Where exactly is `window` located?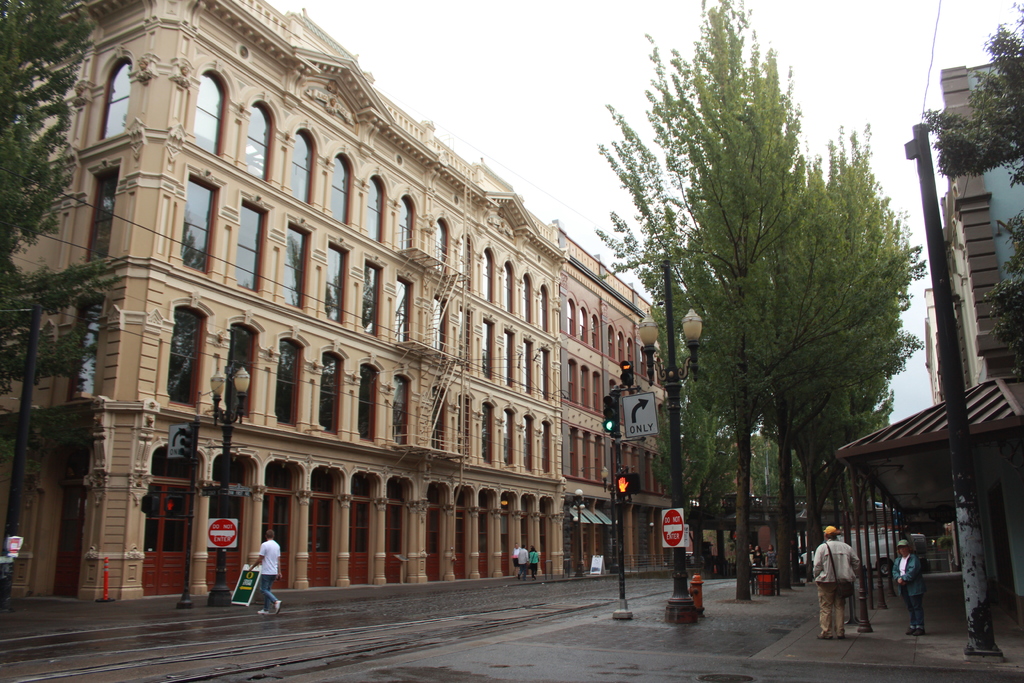
Its bounding box is [x1=366, y1=176, x2=383, y2=240].
